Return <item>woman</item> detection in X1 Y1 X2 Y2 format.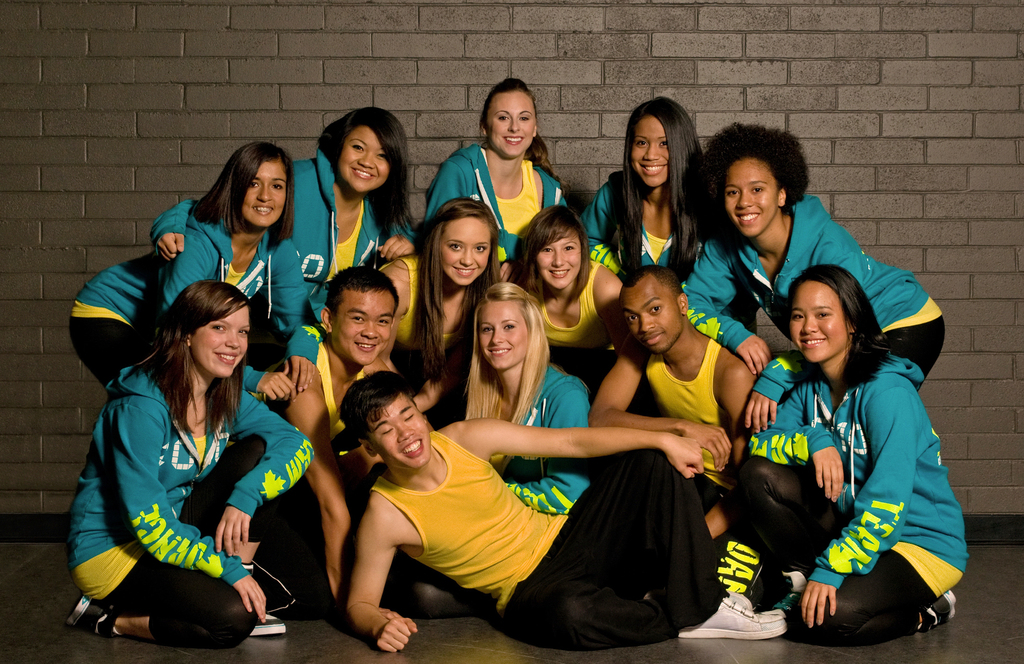
151 102 417 334.
